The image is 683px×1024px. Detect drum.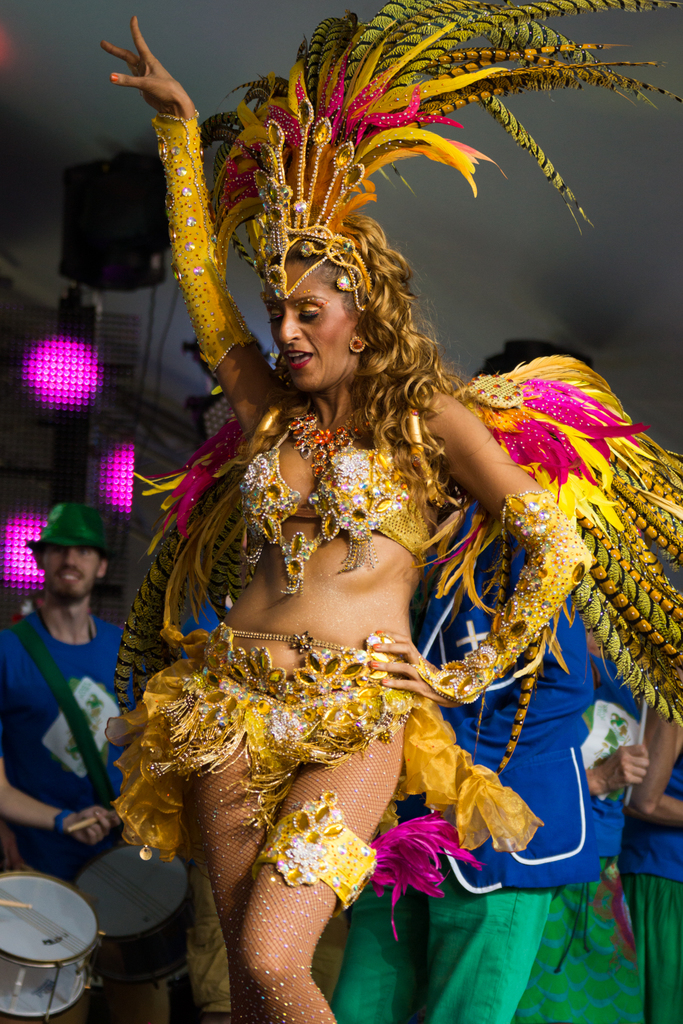
Detection: bbox(0, 875, 95, 993).
